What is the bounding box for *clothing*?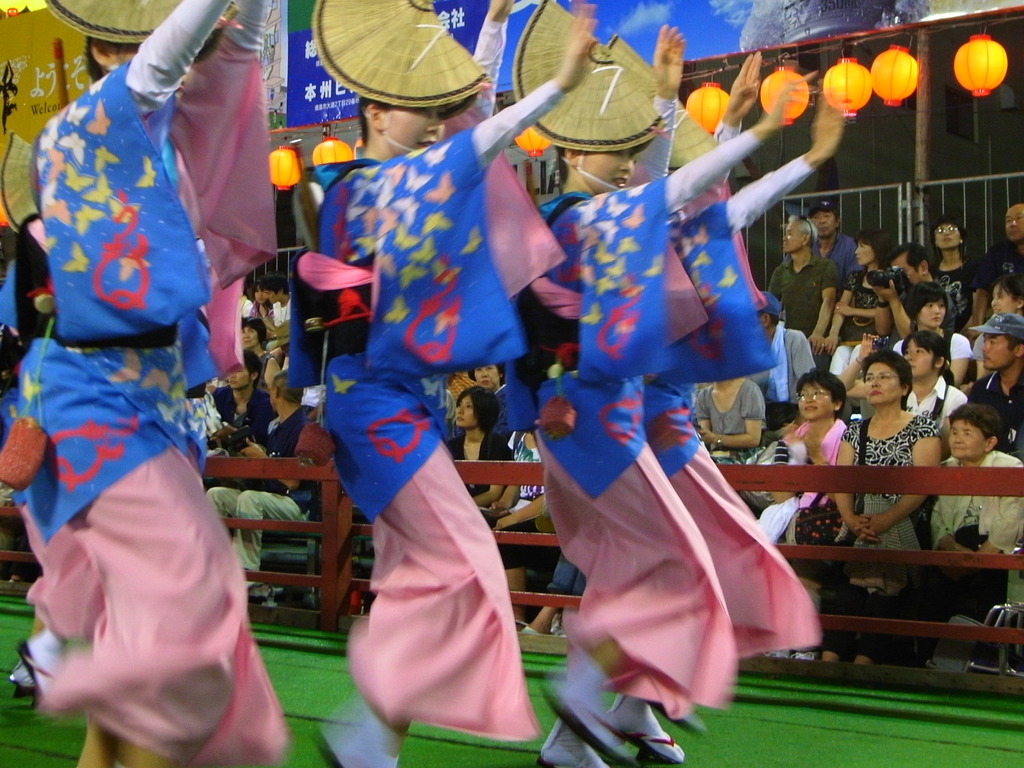
837:236:863:320.
